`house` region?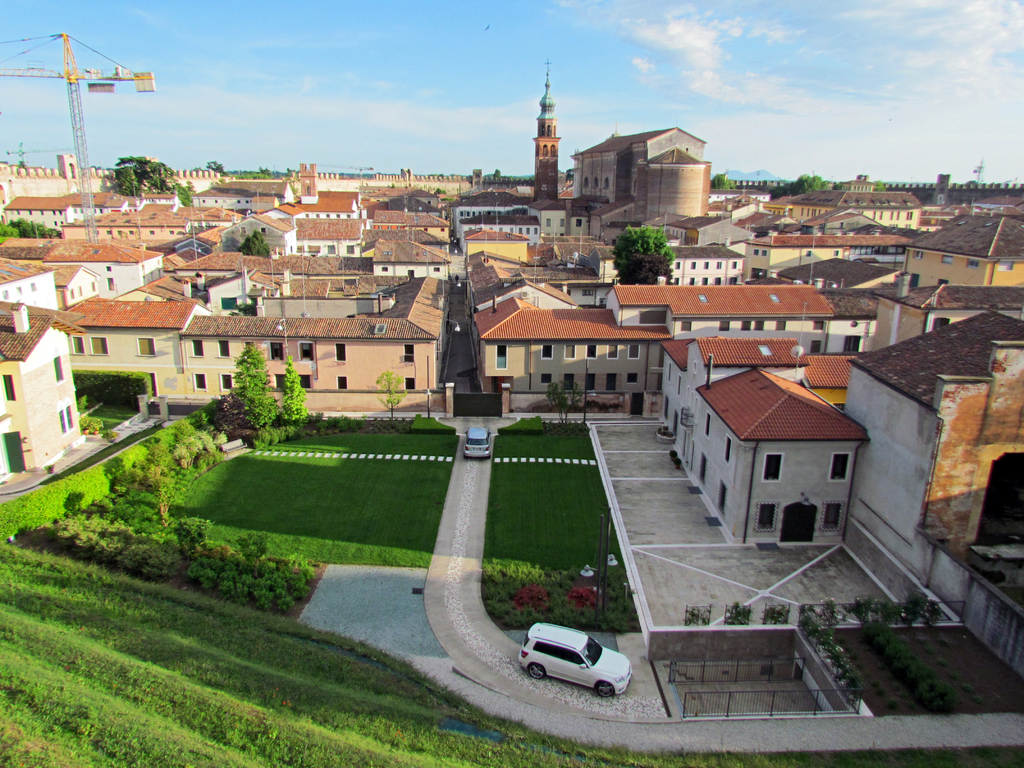
{"x1": 381, "y1": 183, "x2": 438, "y2": 207}
